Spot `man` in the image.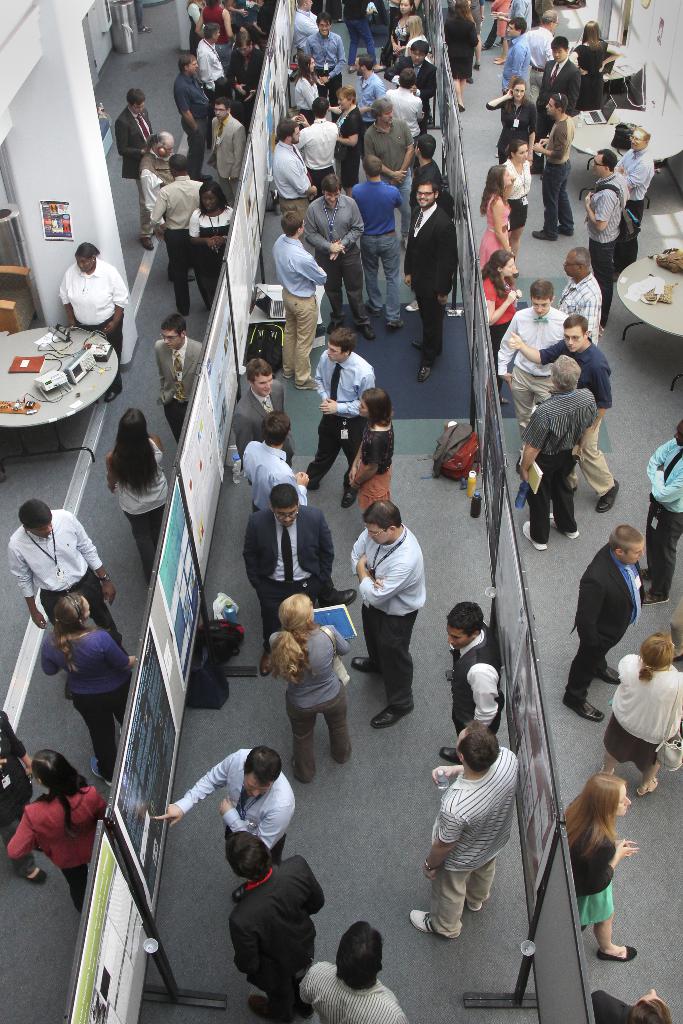
`man` found at region(541, 29, 573, 113).
